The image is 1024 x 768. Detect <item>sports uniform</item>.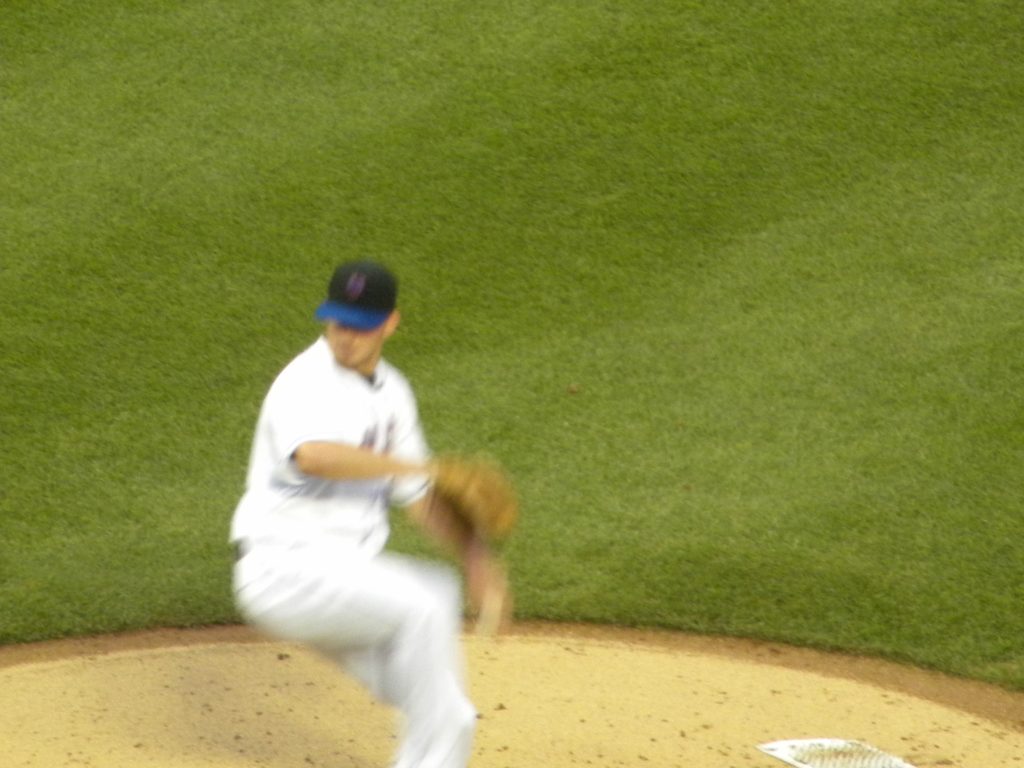
Detection: [231, 255, 518, 767].
